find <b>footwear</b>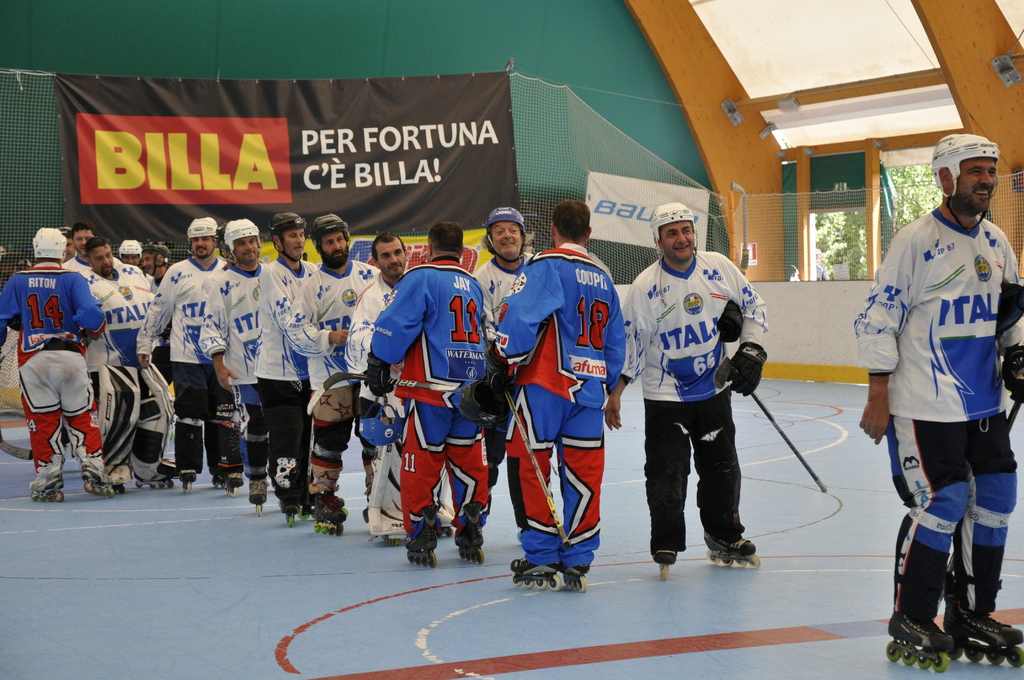
212,473,223,482
